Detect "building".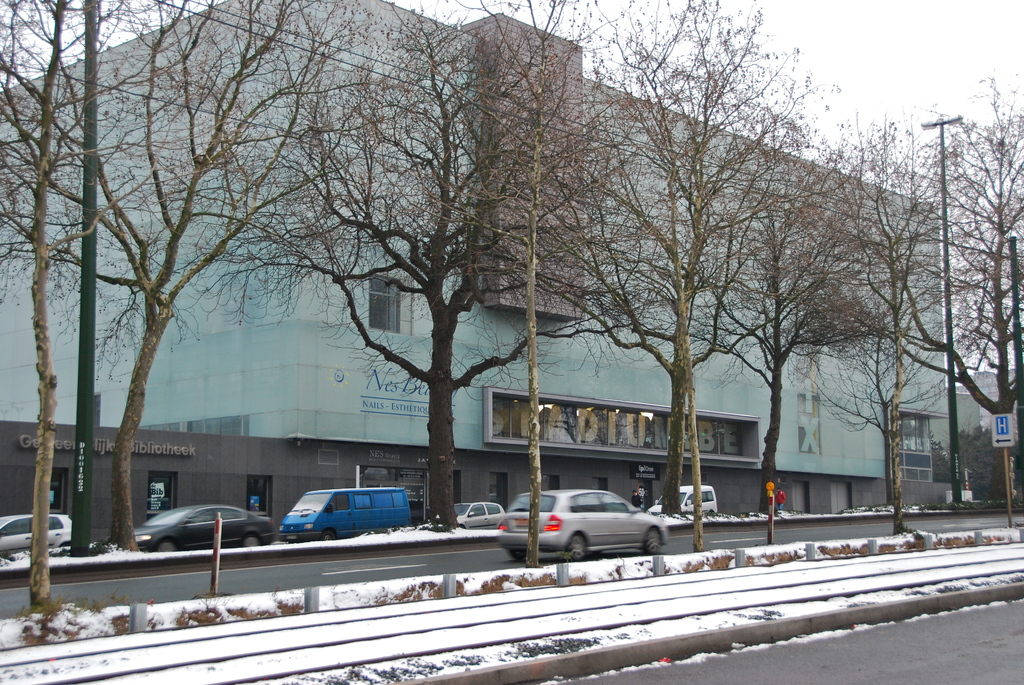
Detected at (0,0,947,540).
